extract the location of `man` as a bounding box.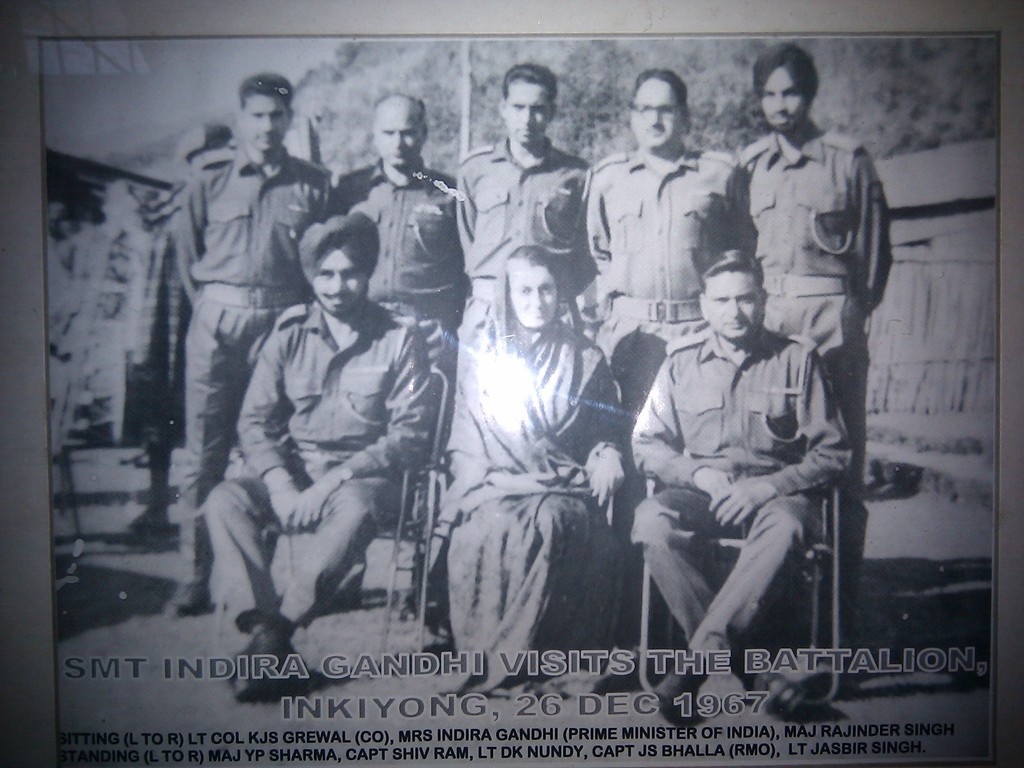
(left=324, top=88, right=469, bottom=621).
